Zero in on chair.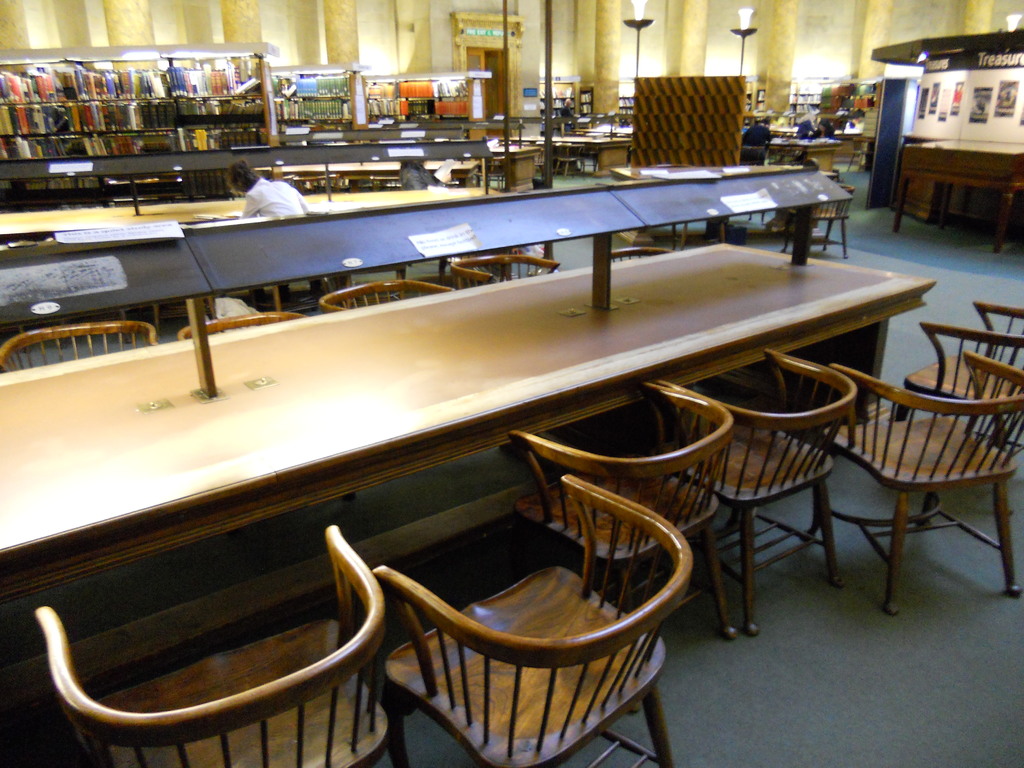
Zeroed in: left=550, top=141, right=587, bottom=177.
